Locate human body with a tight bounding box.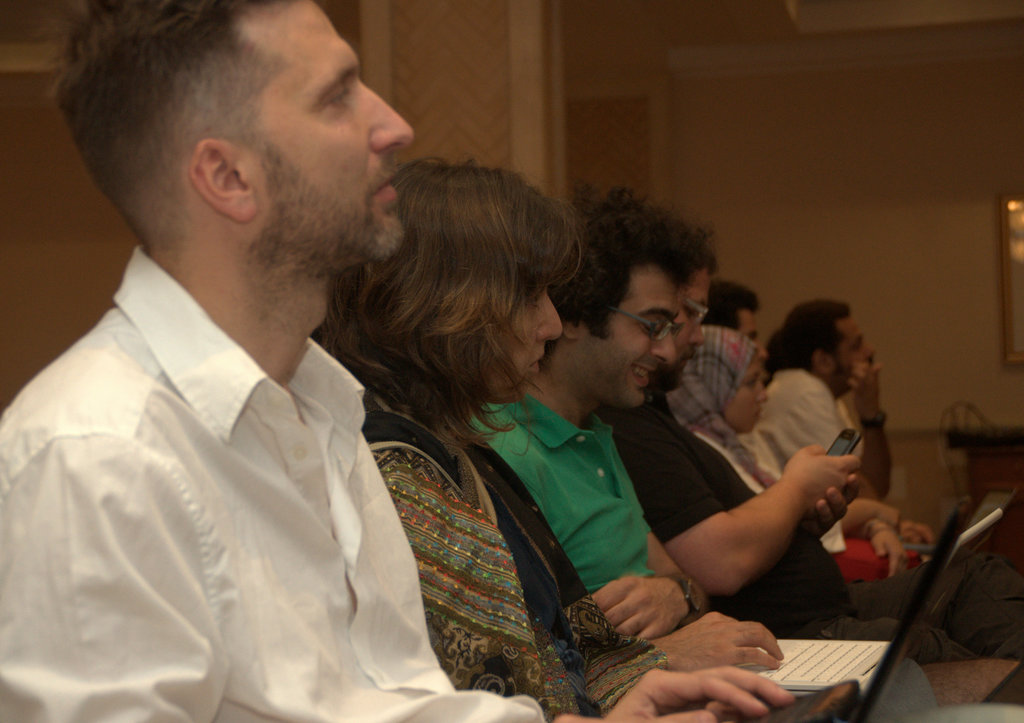
box(15, 56, 588, 720).
